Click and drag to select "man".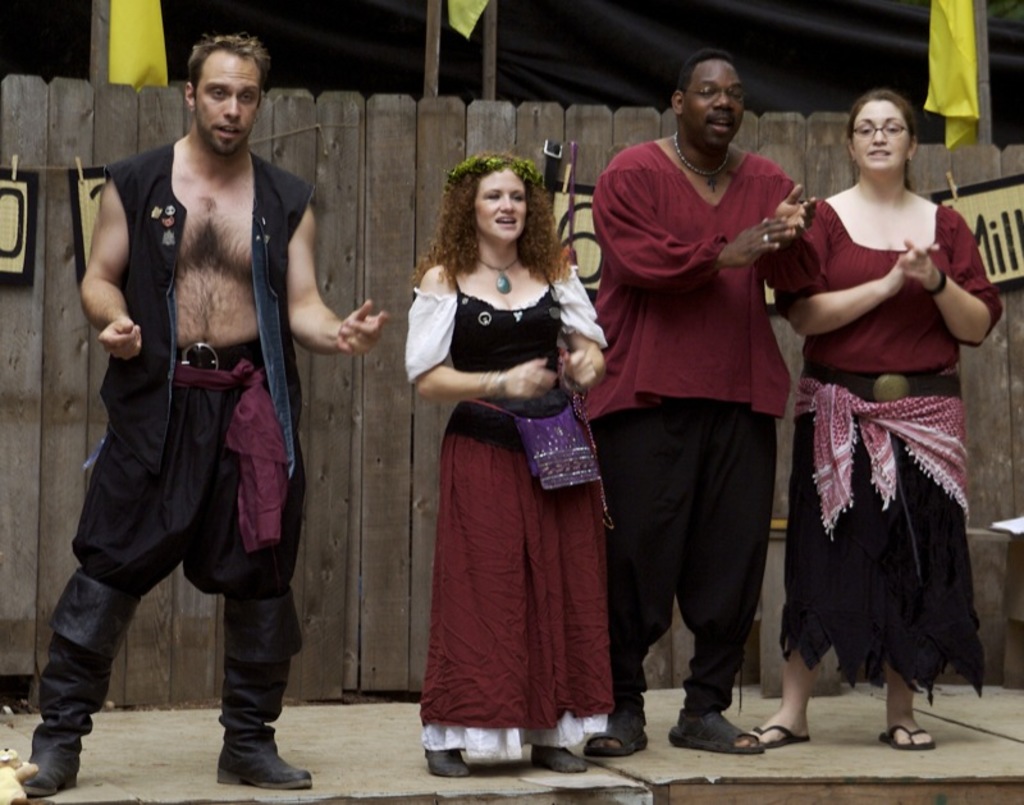
Selection: bbox(12, 37, 396, 804).
